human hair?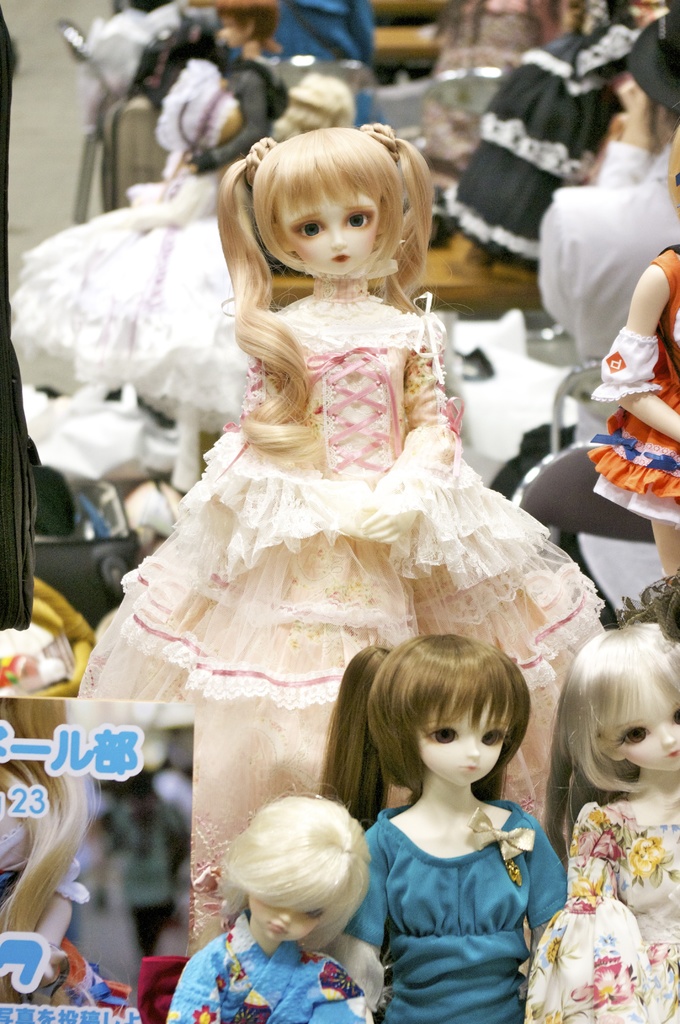
box=[210, 784, 376, 964]
